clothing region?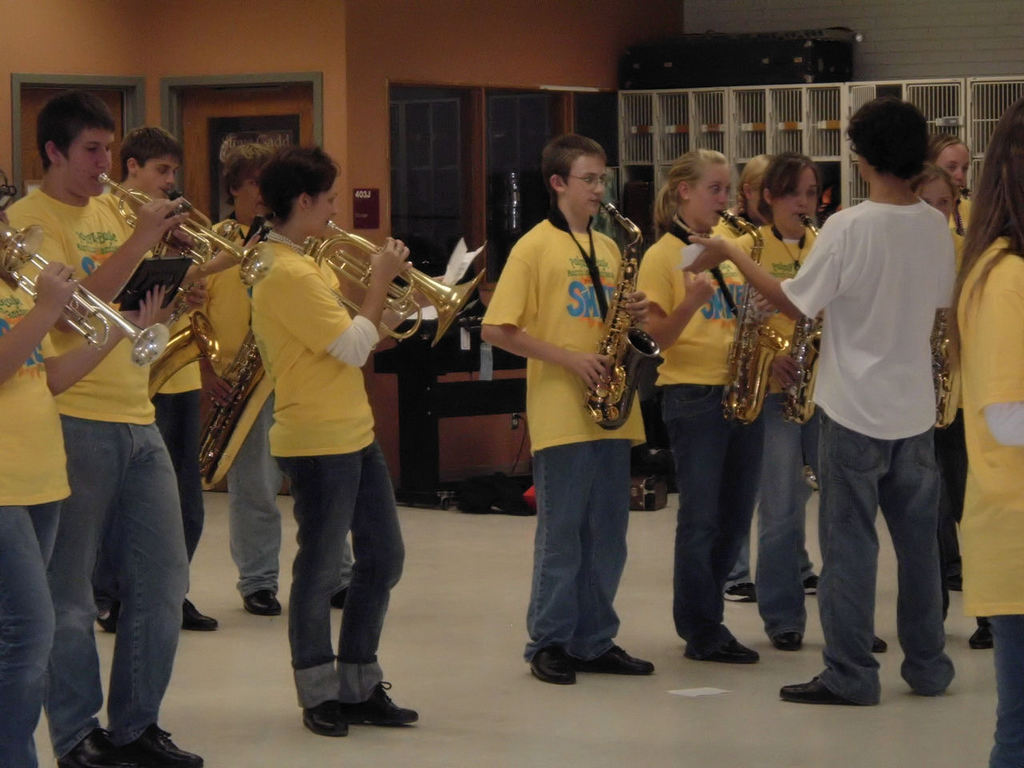
x1=631, y1=217, x2=769, y2=657
